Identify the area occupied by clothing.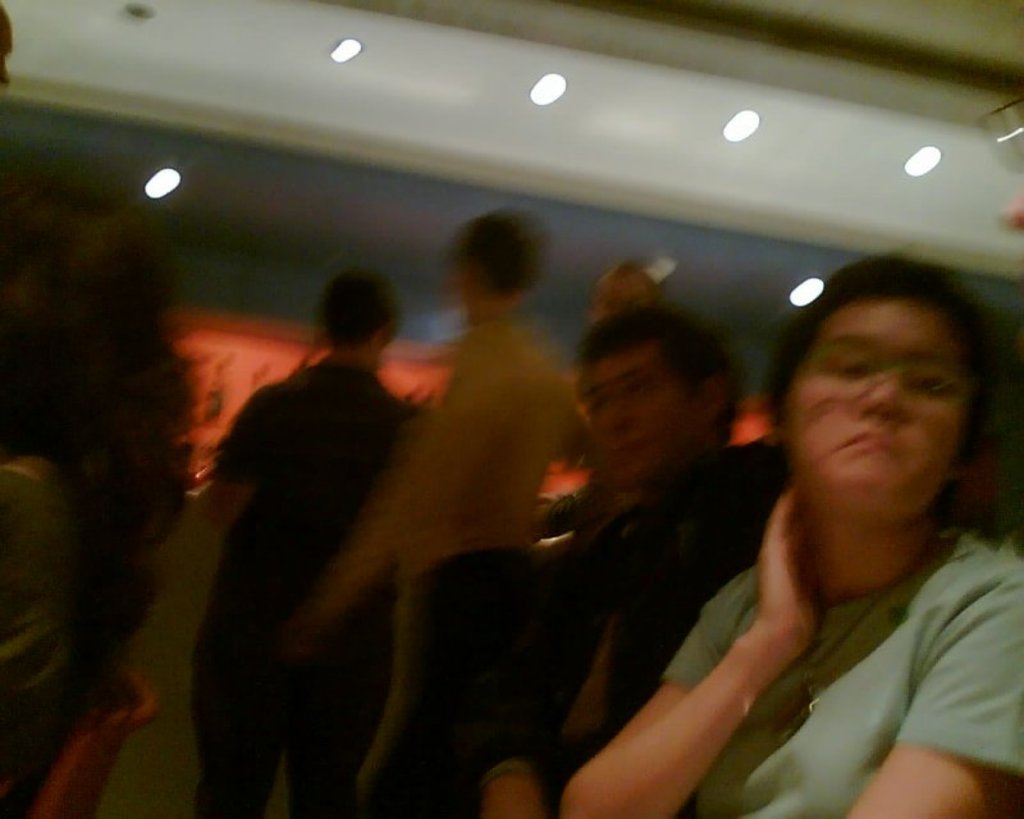
Area: left=663, top=523, right=1023, bottom=818.
